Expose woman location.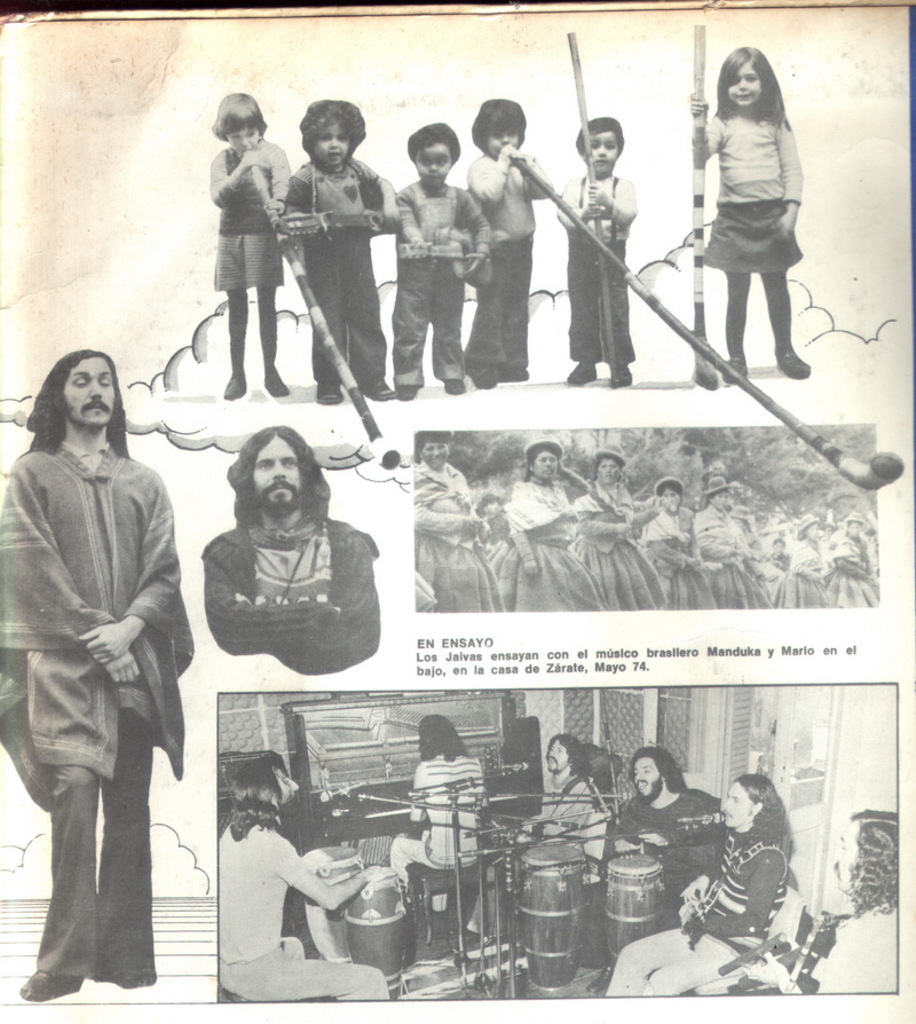
Exposed at [left=678, top=742, right=823, bottom=974].
